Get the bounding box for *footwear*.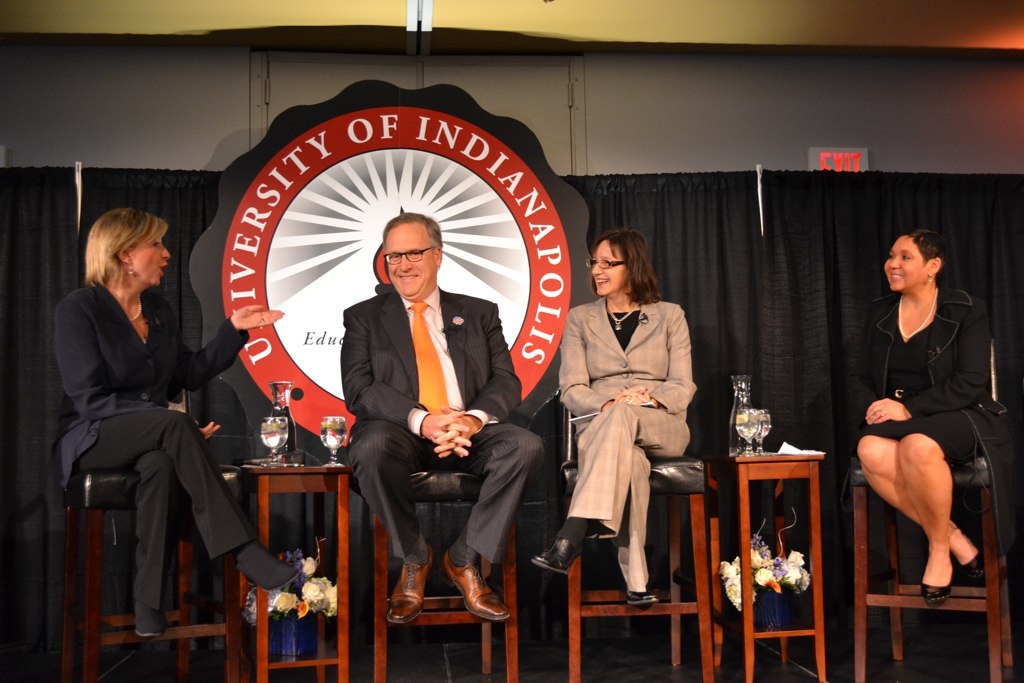
[436,548,511,625].
